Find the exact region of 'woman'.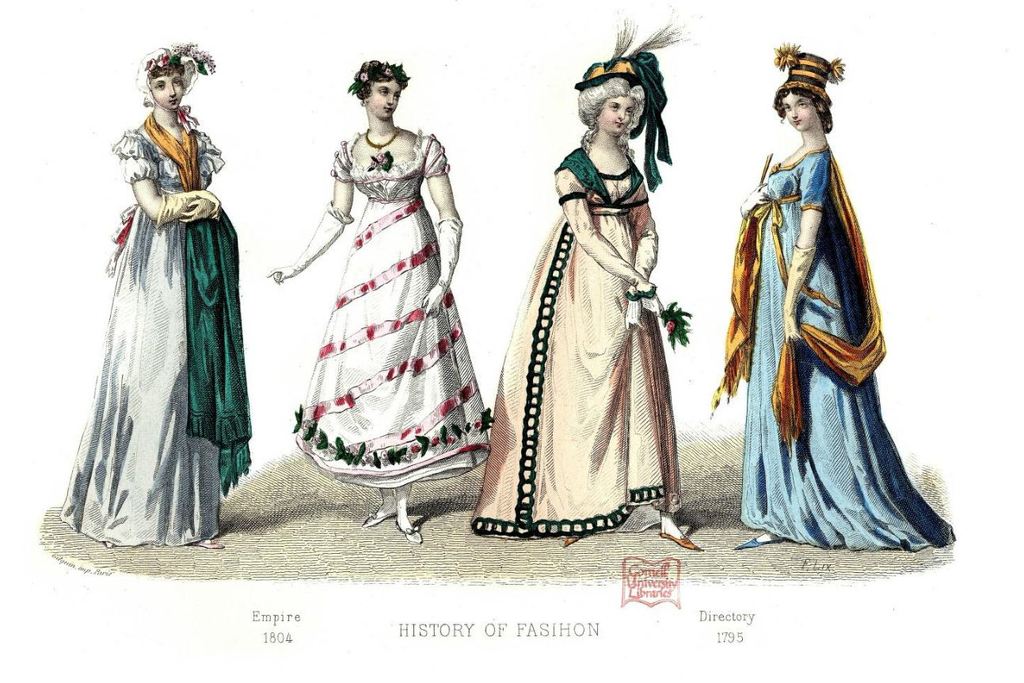
Exact region: 706 36 956 558.
